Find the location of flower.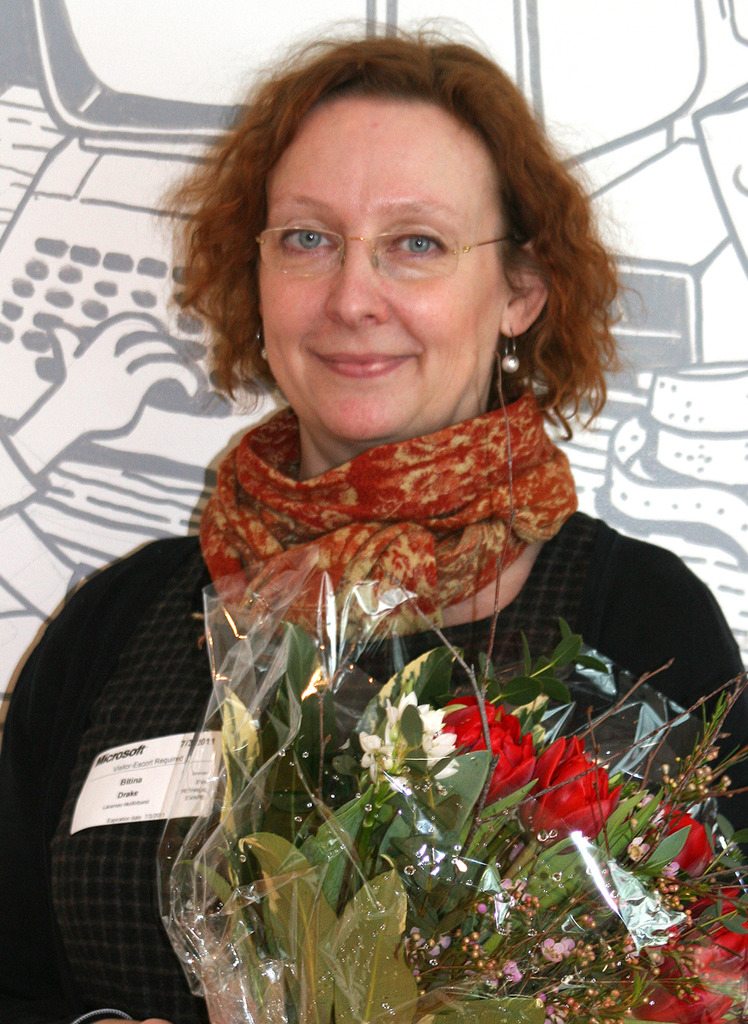
Location: 632,796,728,867.
